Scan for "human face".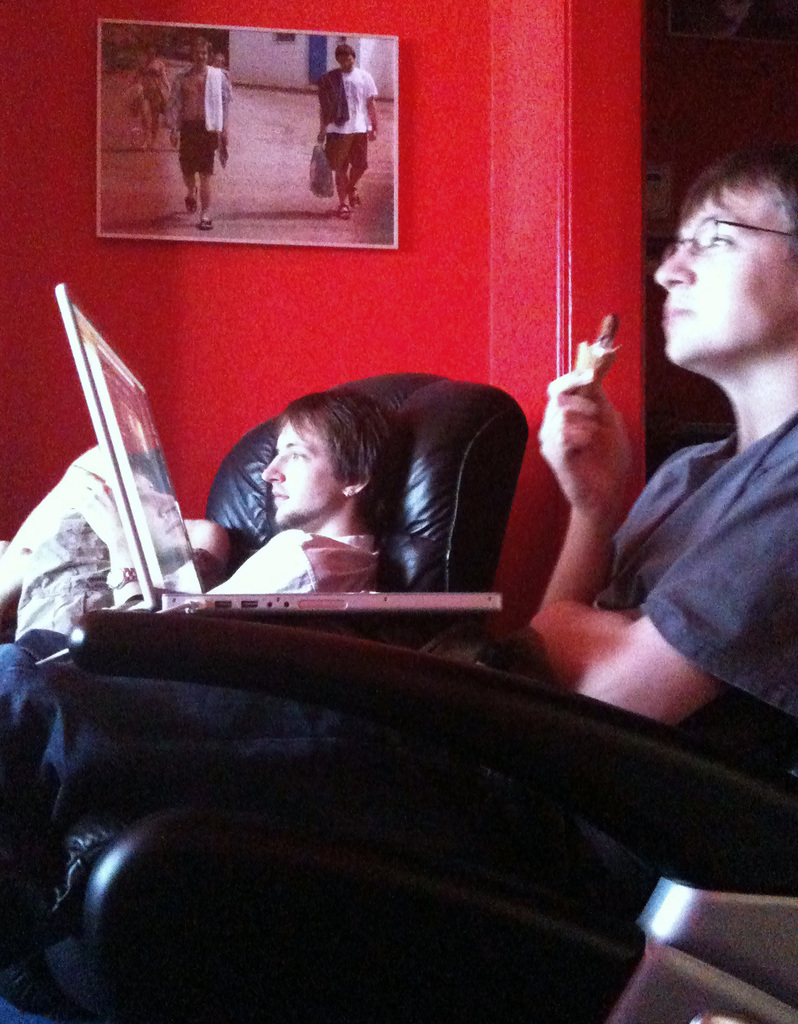
Scan result: {"x1": 267, "y1": 419, "x2": 344, "y2": 524}.
